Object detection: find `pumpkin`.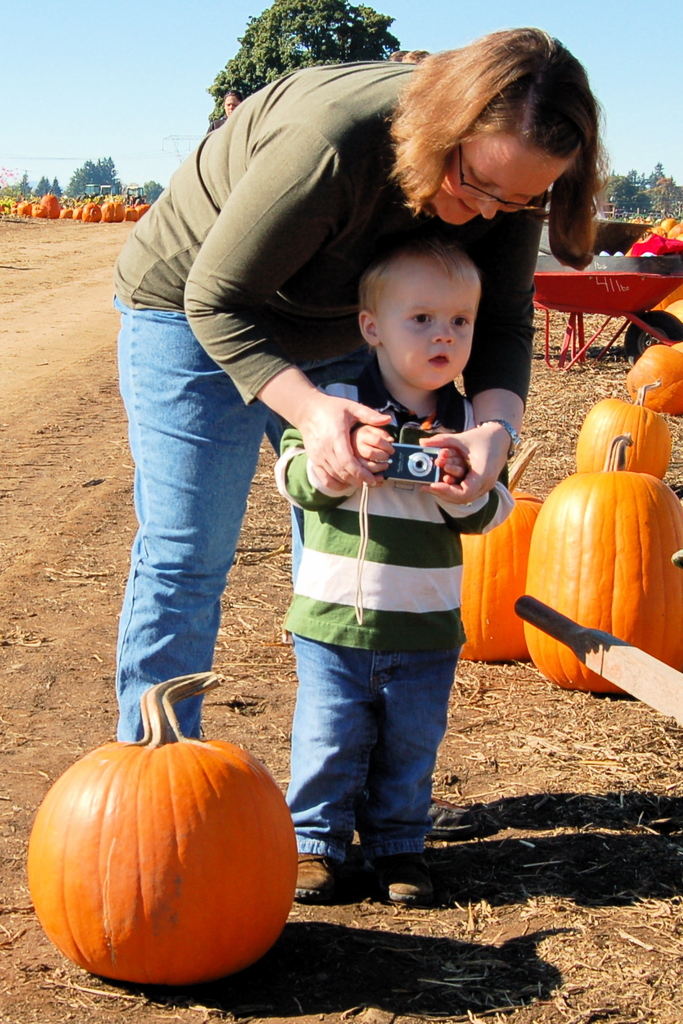
<region>21, 668, 301, 986</region>.
